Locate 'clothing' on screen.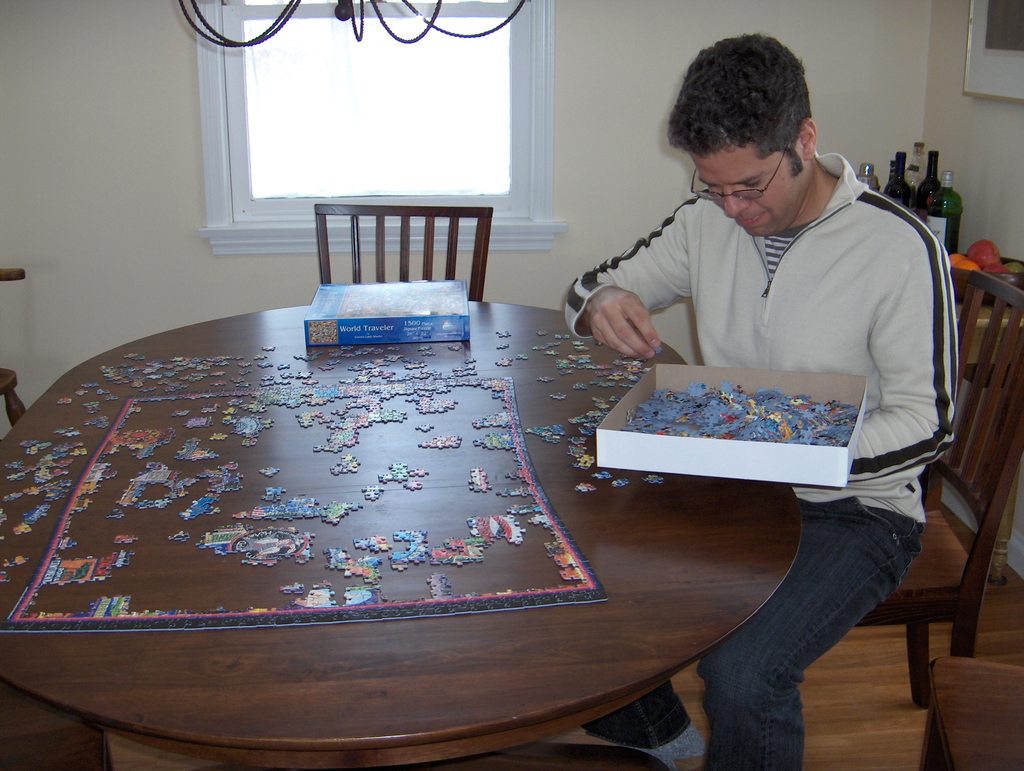
On screen at x1=553, y1=134, x2=1011, y2=770.
